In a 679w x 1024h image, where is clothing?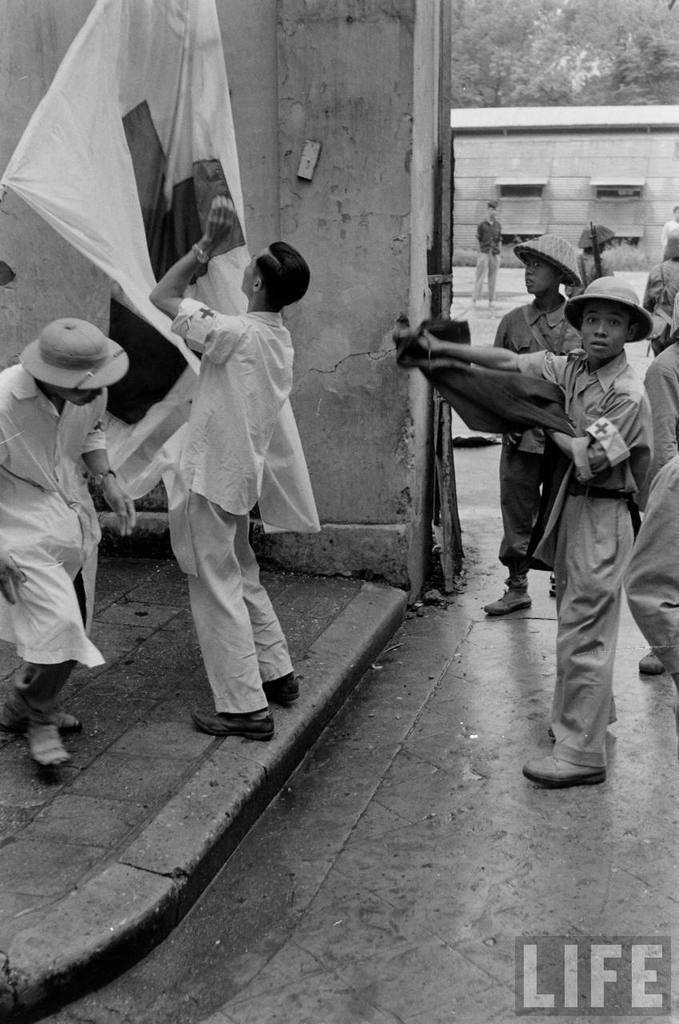
bbox=[473, 213, 505, 301].
